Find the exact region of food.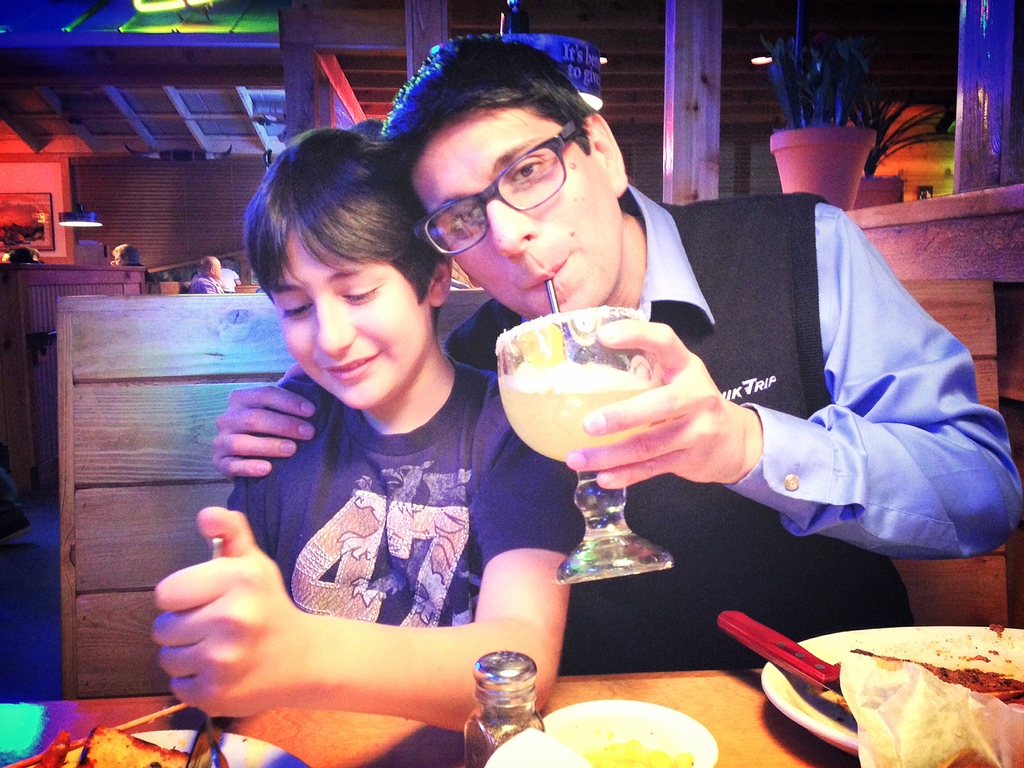
Exact region: [left=852, top=648, right=1023, bottom=709].
